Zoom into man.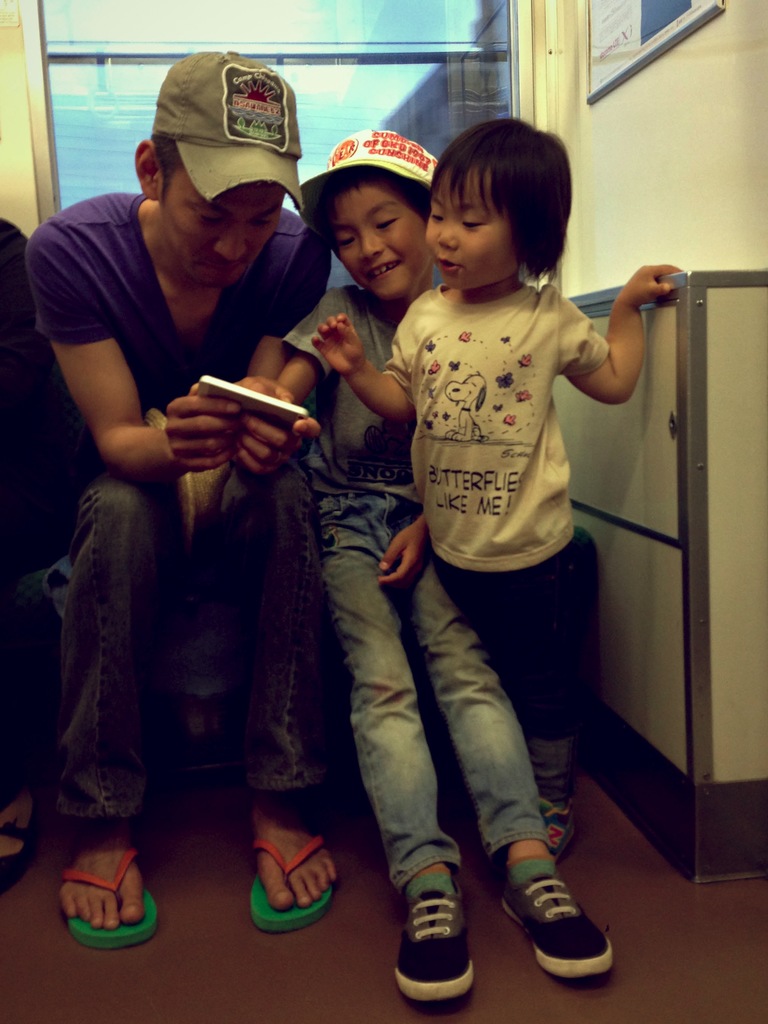
Zoom target: l=14, t=67, r=368, b=844.
